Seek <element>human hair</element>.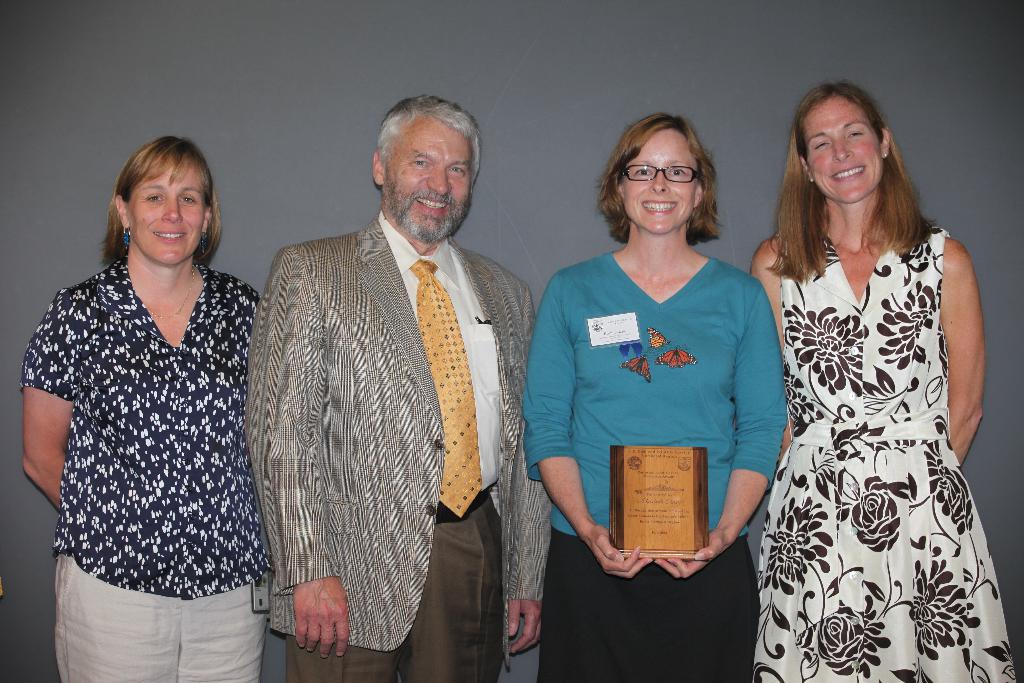
(102, 133, 225, 273).
